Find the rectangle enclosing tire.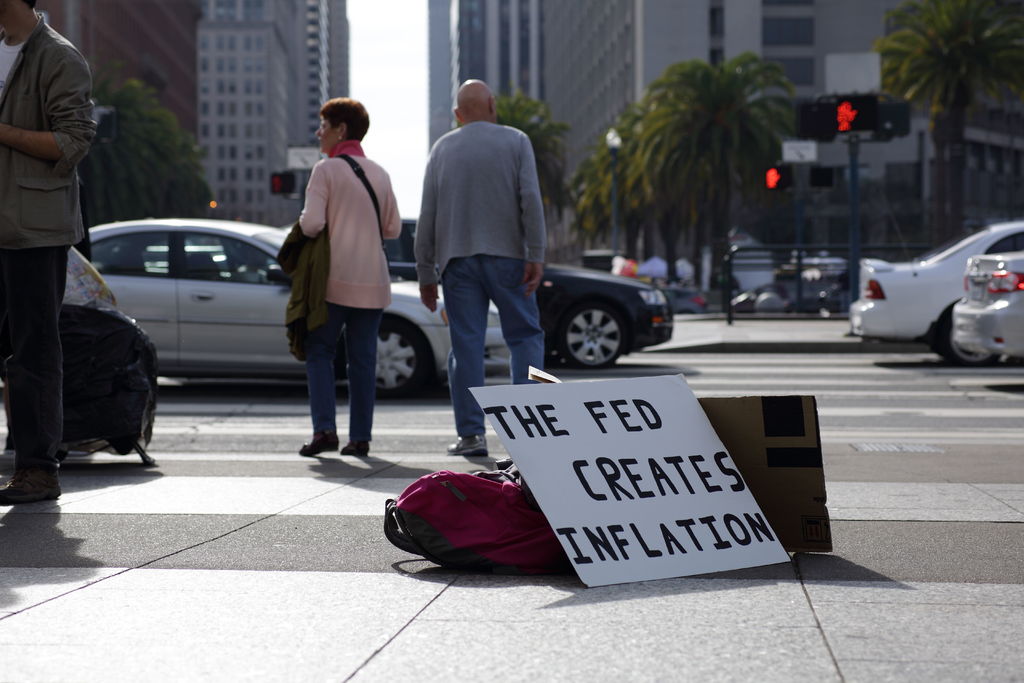
{"x1": 553, "y1": 281, "x2": 652, "y2": 372}.
